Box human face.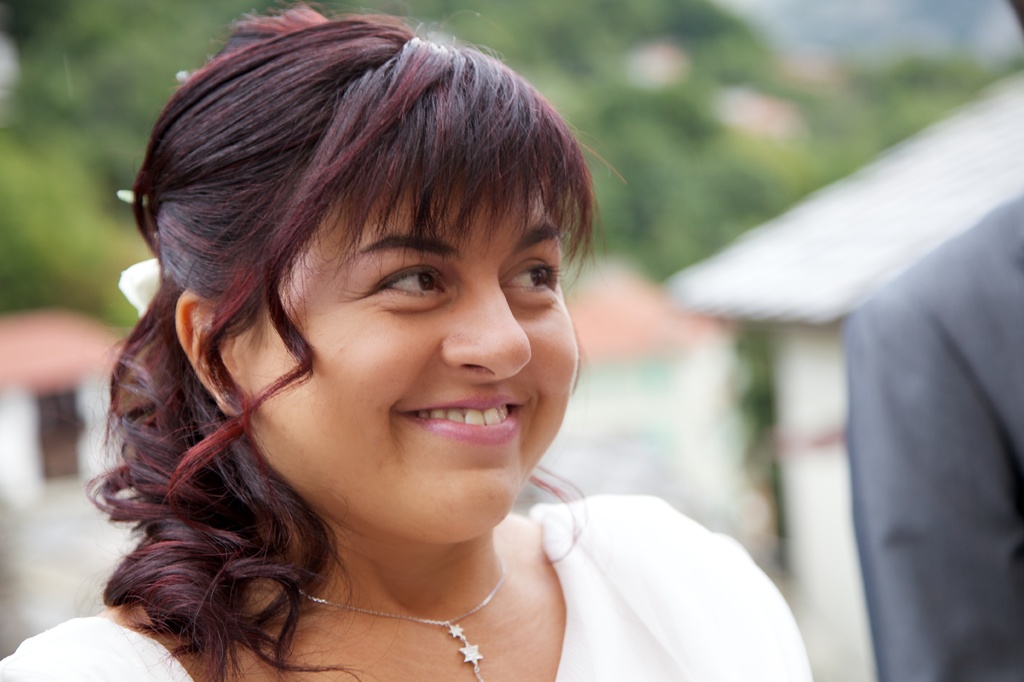
bbox=[265, 204, 580, 544].
